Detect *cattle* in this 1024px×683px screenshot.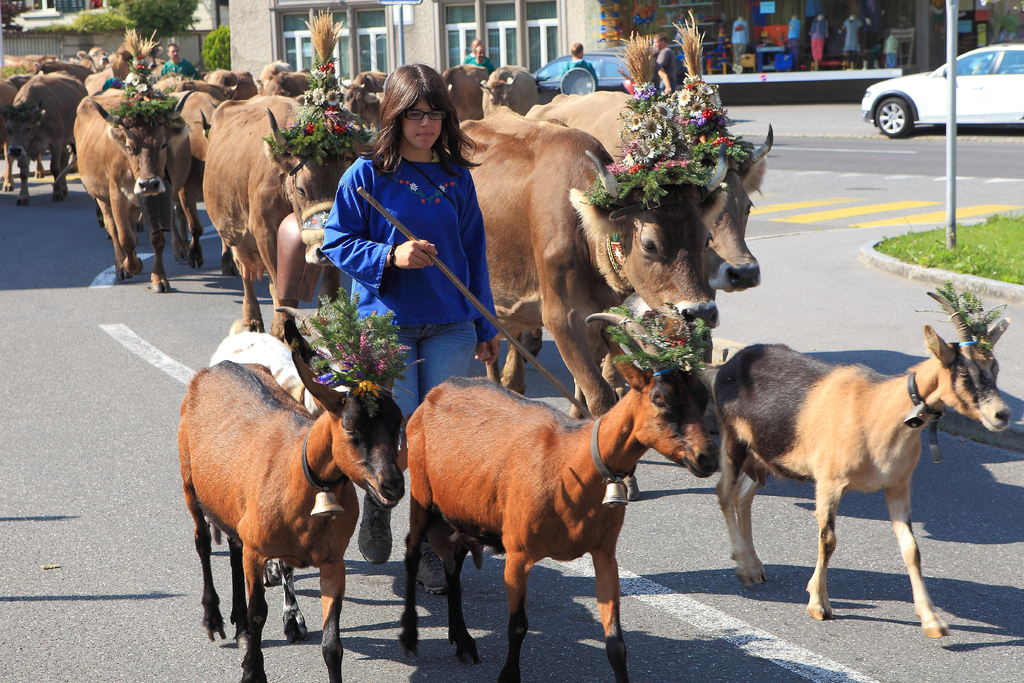
Detection: crop(86, 69, 121, 97).
